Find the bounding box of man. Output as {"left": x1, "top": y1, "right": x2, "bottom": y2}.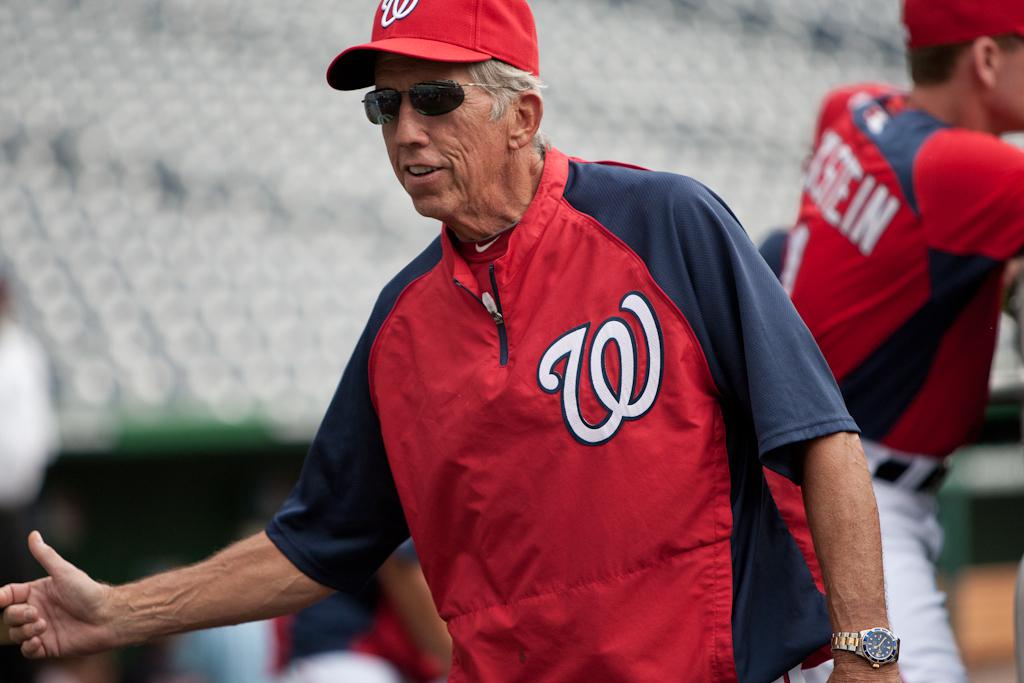
{"left": 282, "top": 533, "right": 453, "bottom": 682}.
